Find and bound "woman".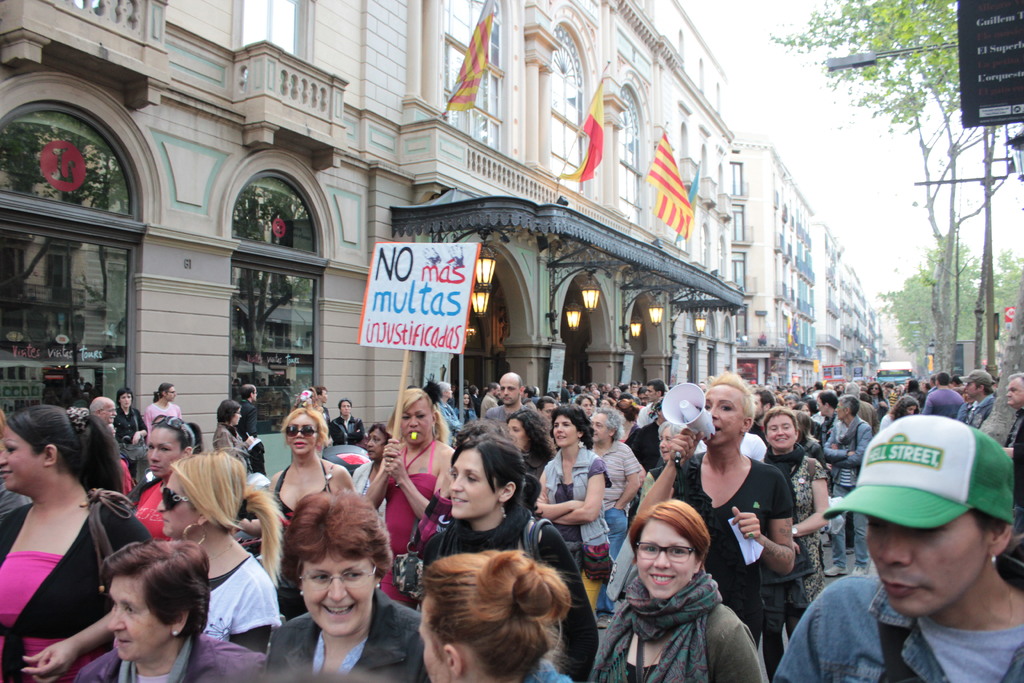
Bound: x1=791, y1=413, x2=825, y2=571.
